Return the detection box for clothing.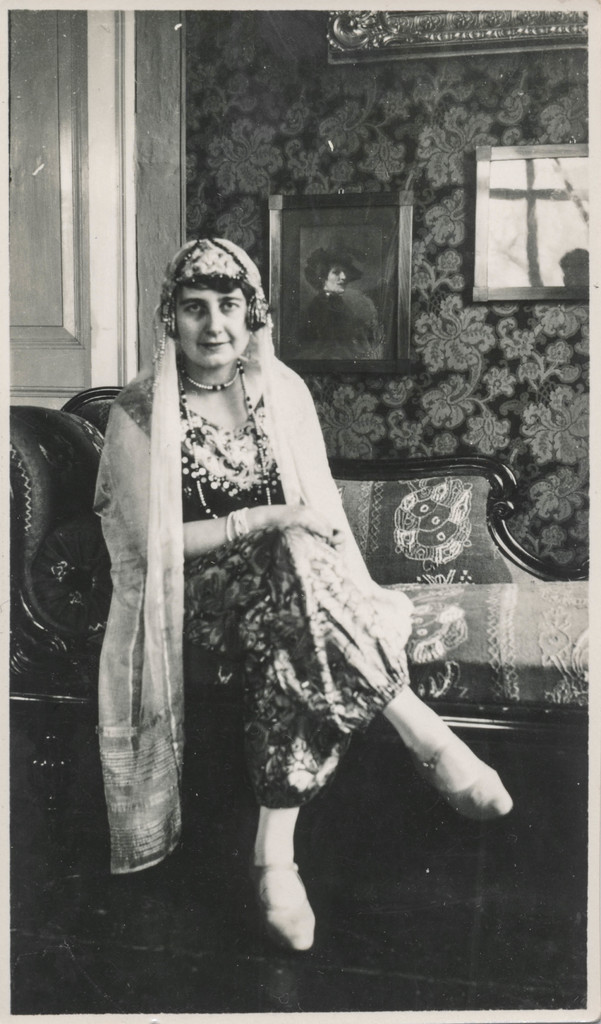
pyautogui.locateOnScreen(91, 236, 418, 879).
